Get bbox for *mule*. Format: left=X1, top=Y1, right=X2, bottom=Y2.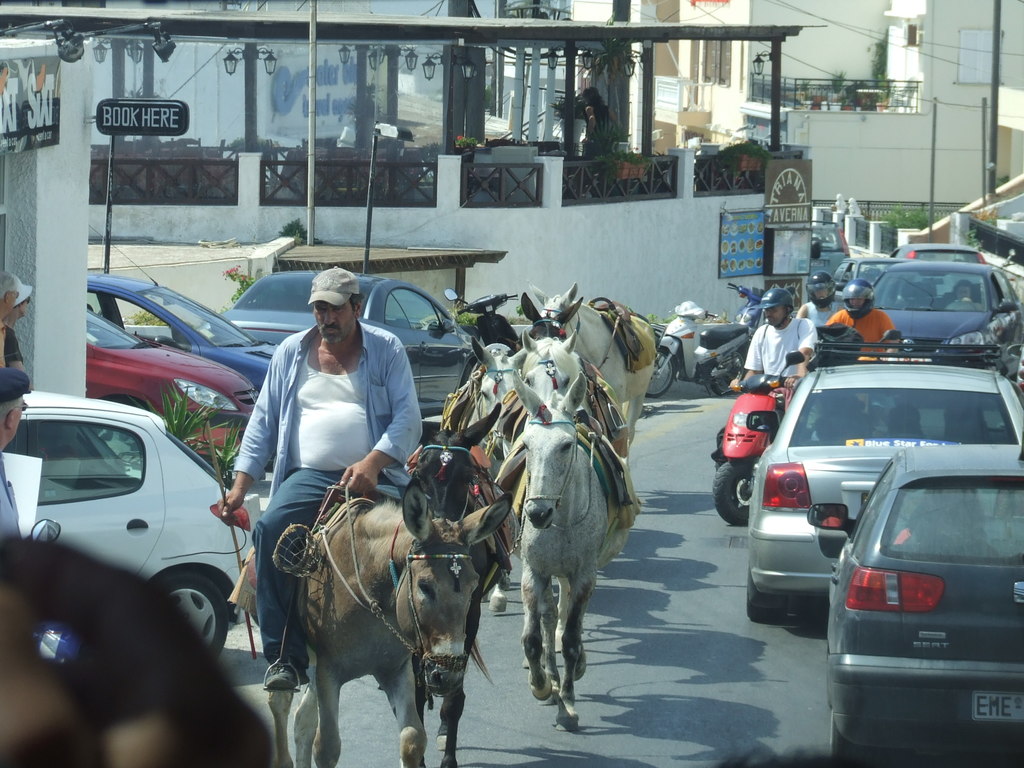
left=531, top=284, right=664, bottom=452.
